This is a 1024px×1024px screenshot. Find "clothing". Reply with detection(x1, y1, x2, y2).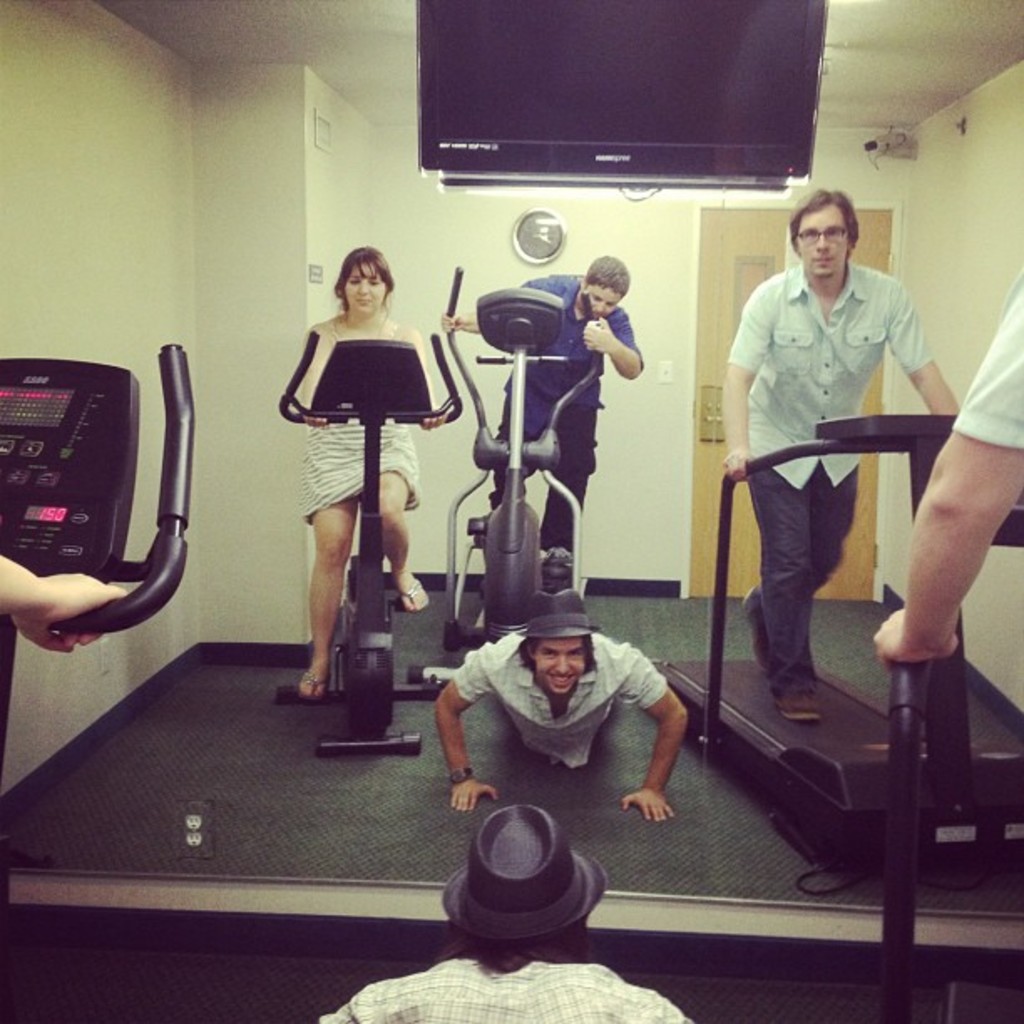
detection(504, 279, 643, 552).
